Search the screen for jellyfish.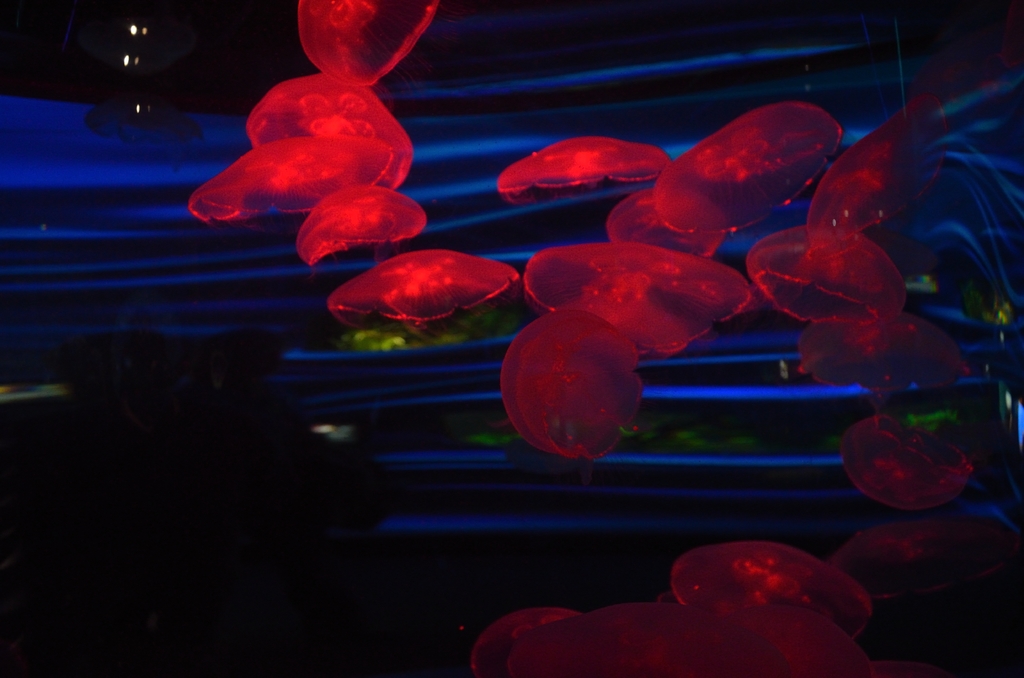
Found at 495, 136, 671, 200.
